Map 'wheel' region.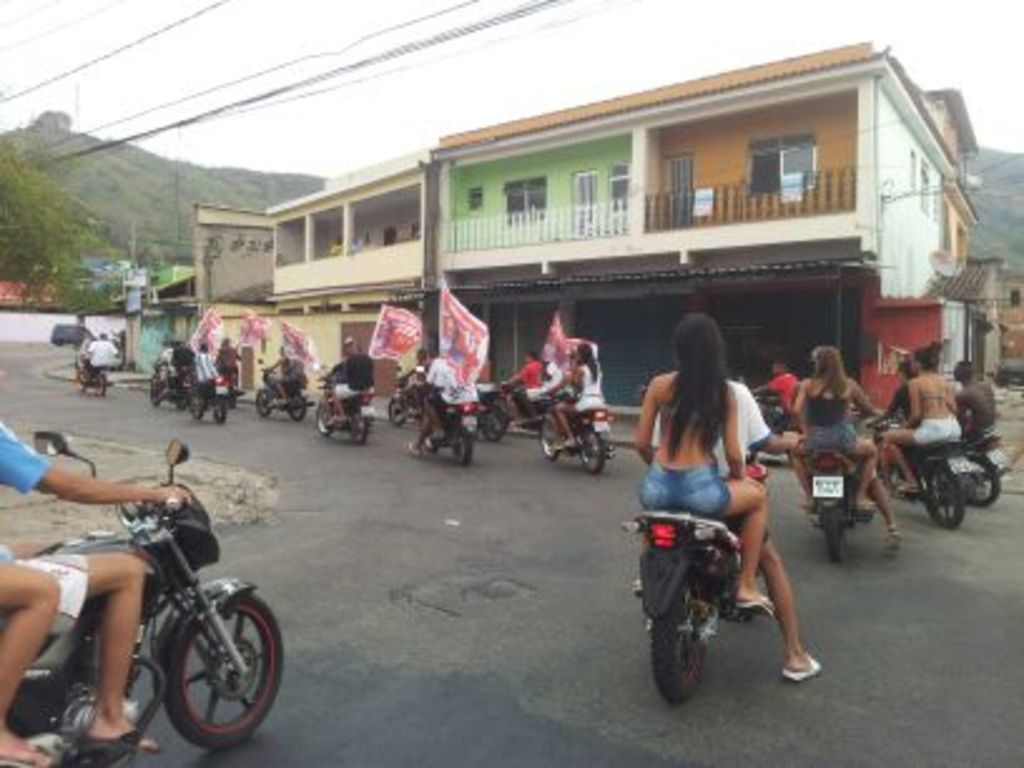
Mapped to locate(660, 595, 735, 698).
